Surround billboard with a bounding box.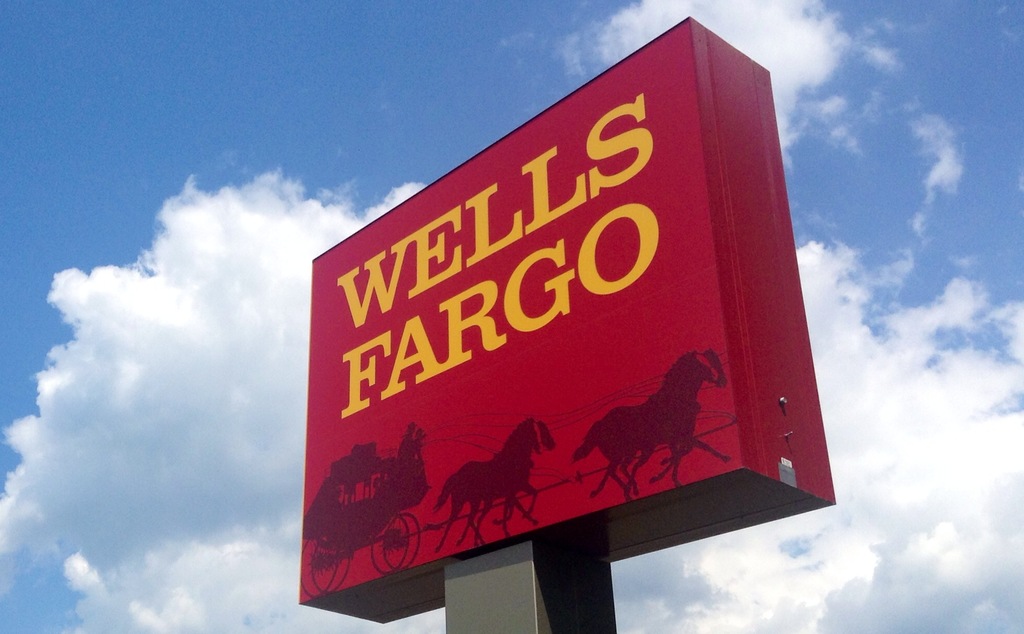
bbox(296, 20, 859, 603).
